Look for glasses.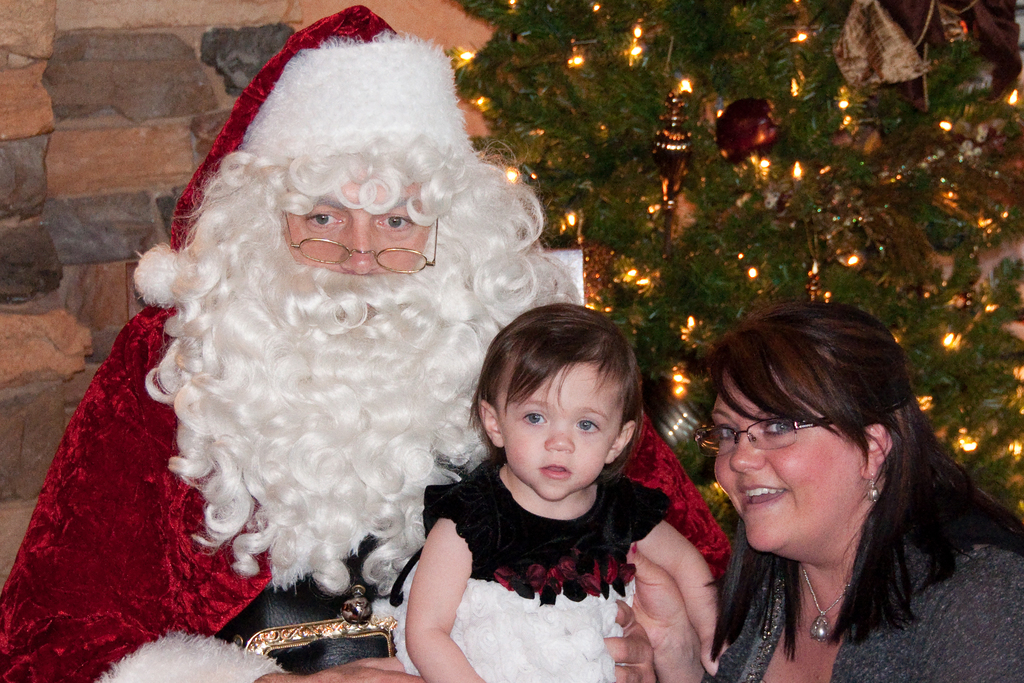
Found: rect(691, 407, 884, 466).
